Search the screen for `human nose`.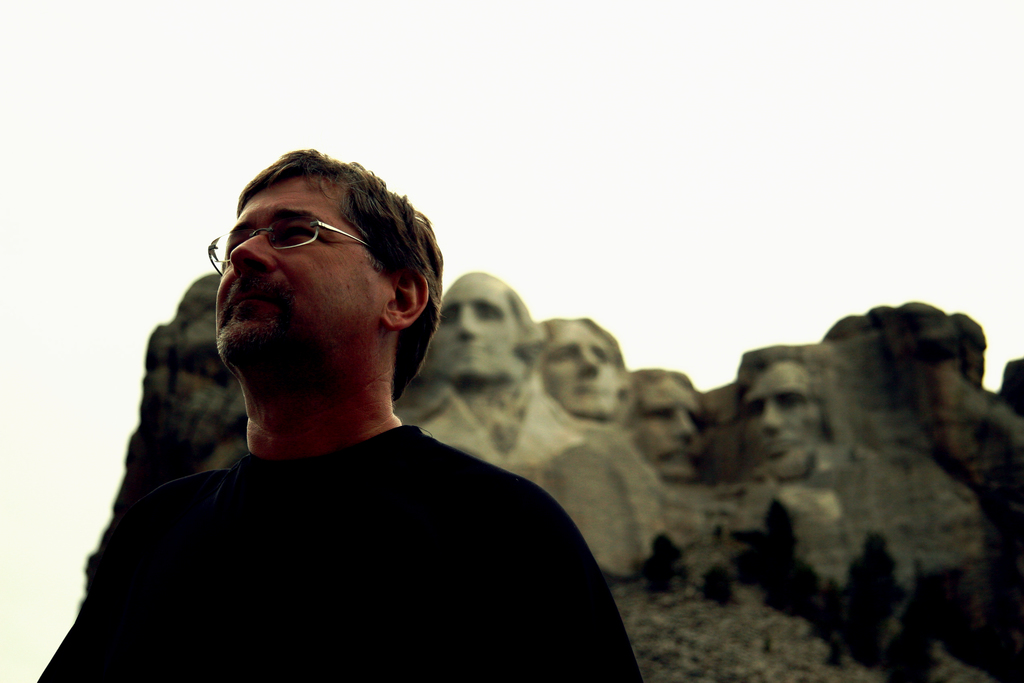
Found at 578 349 598 383.
